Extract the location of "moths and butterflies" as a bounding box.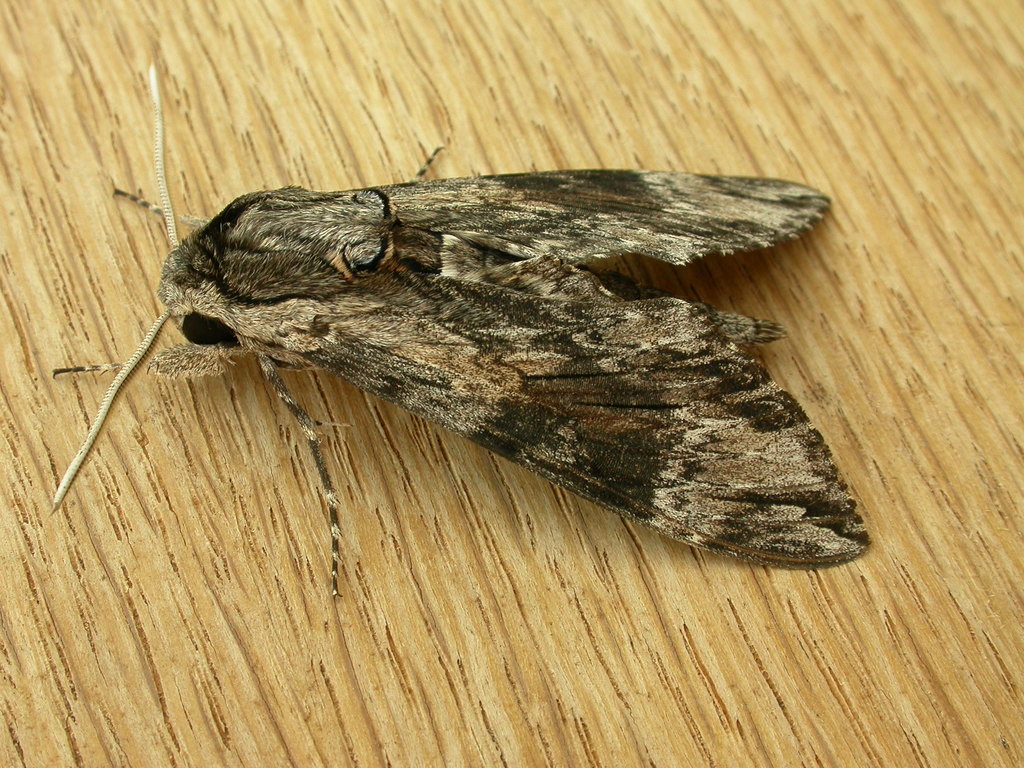
left=48, top=54, right=878, bottom=604.
